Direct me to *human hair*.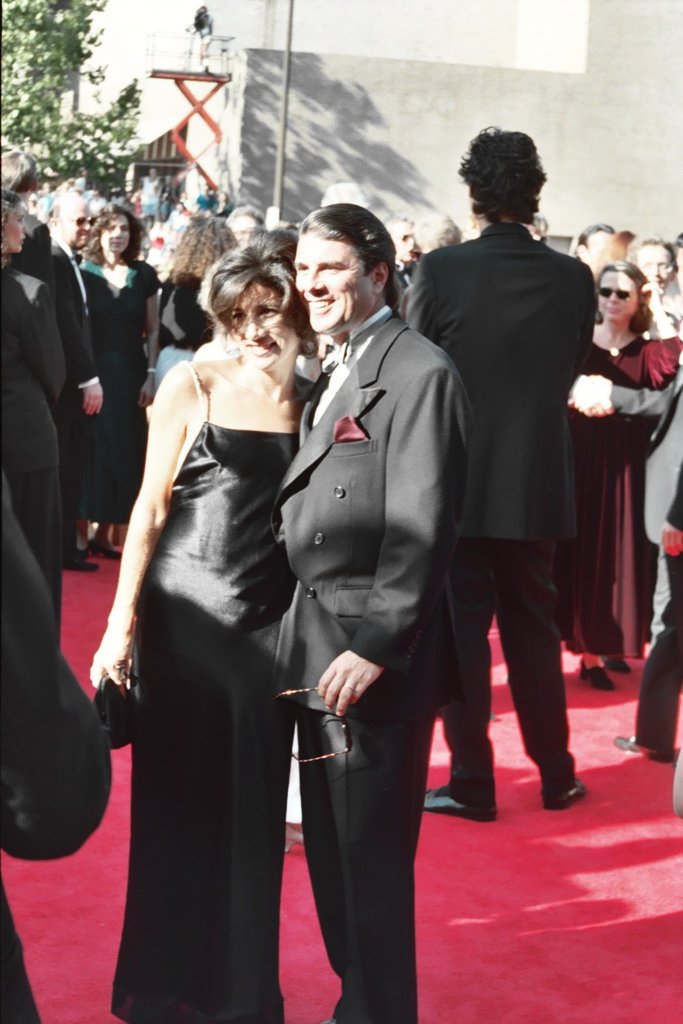
Direction: BBox(595, 259, 653, 335).
